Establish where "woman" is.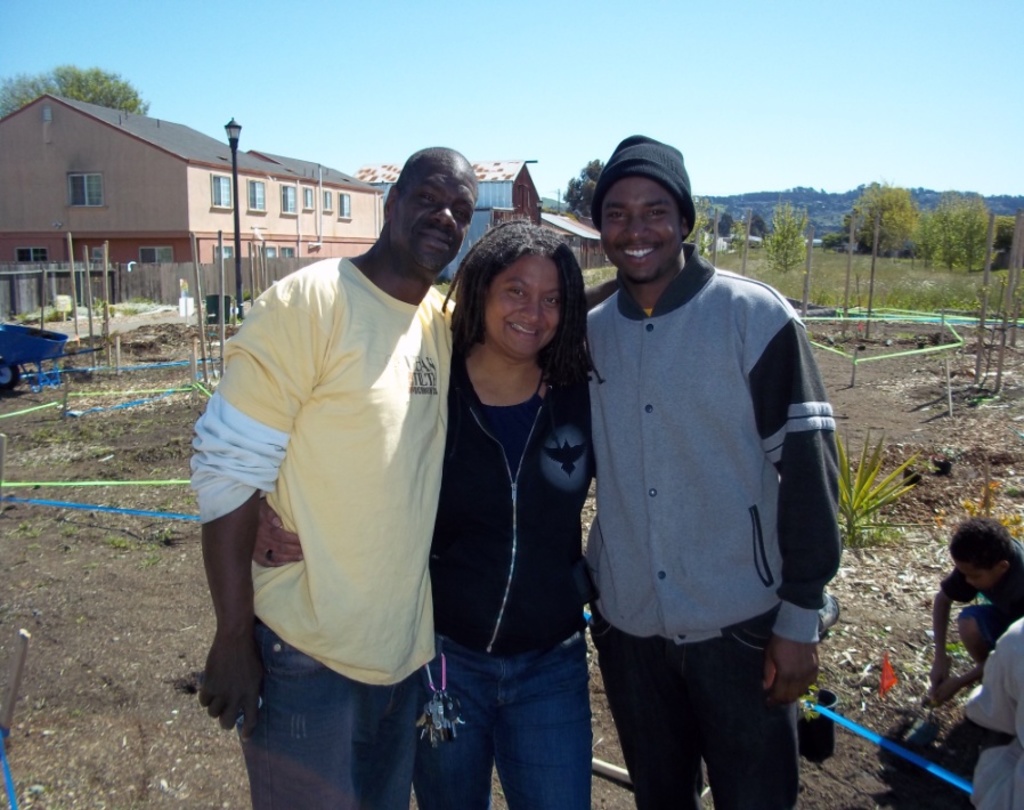
Established at 245:220:627:809.
